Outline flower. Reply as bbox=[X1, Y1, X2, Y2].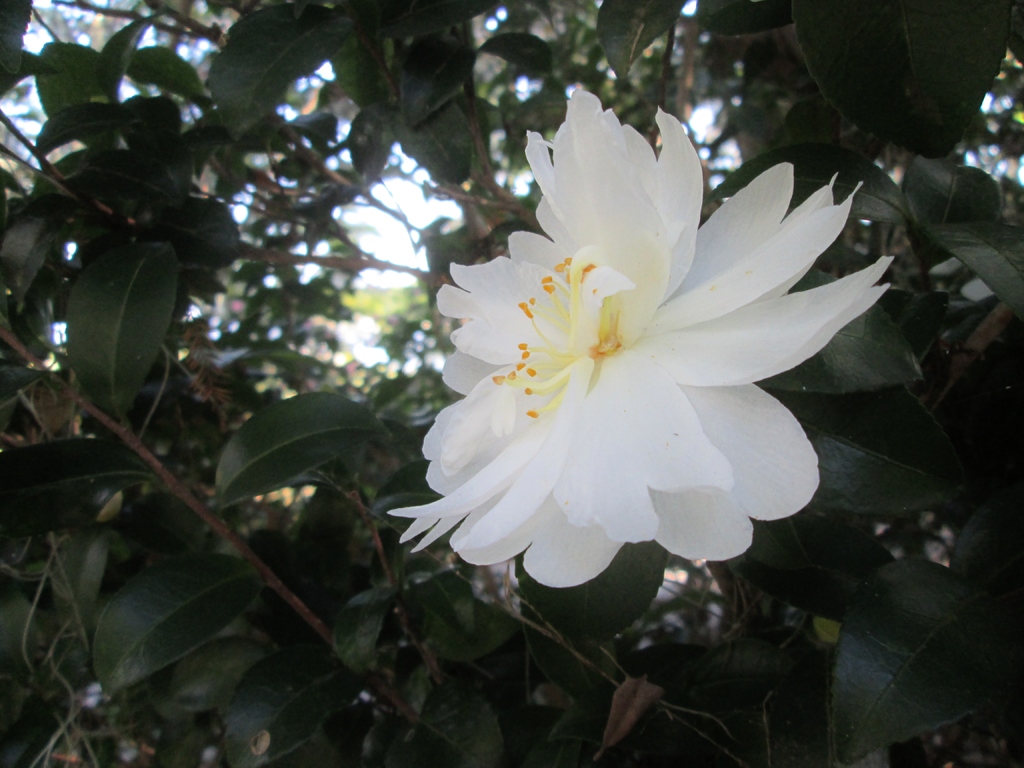
bbox=[418, 110, 877, 610].
